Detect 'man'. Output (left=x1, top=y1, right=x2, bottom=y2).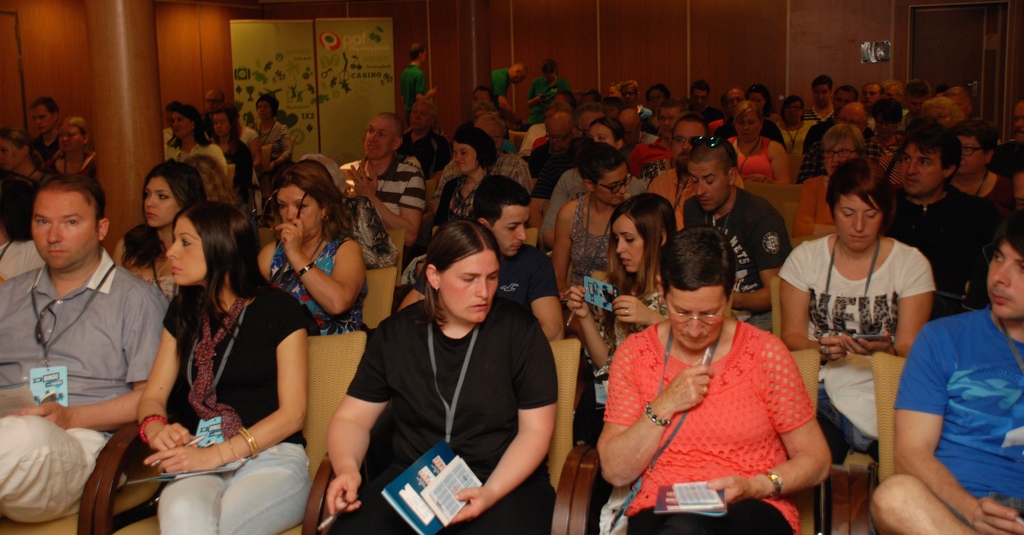
(left=903, top=81, right=925, bottom=126).
